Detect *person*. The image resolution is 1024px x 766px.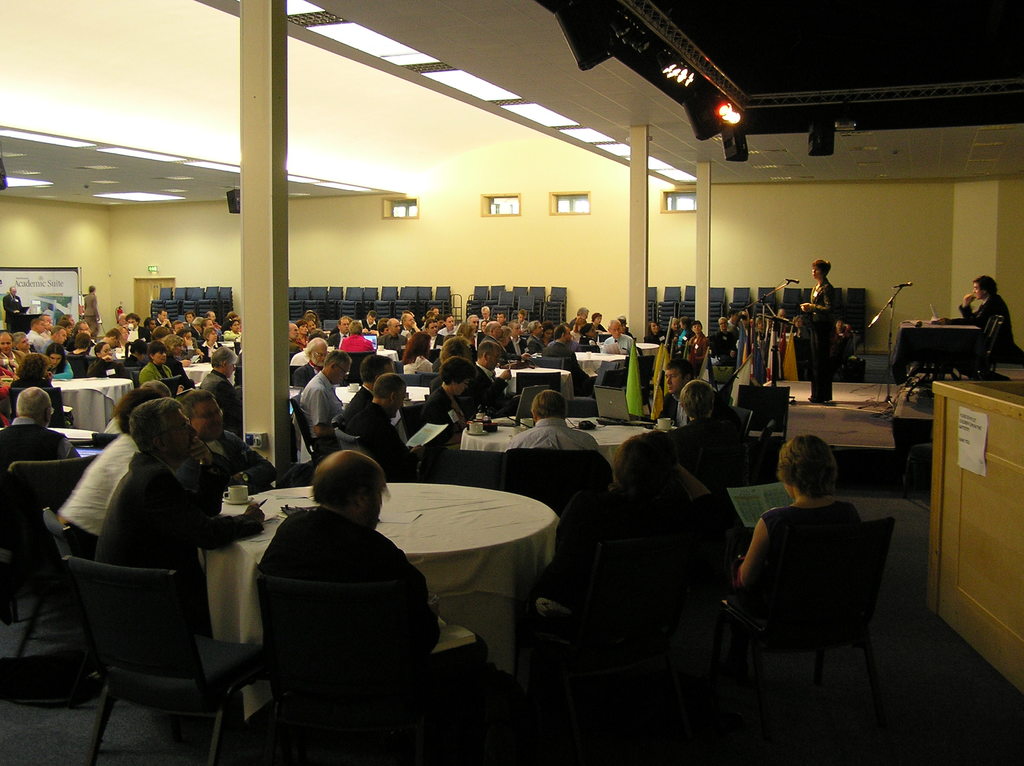
{"left": 923, "top": 271, "right": 1021, "bottom": 394}.
